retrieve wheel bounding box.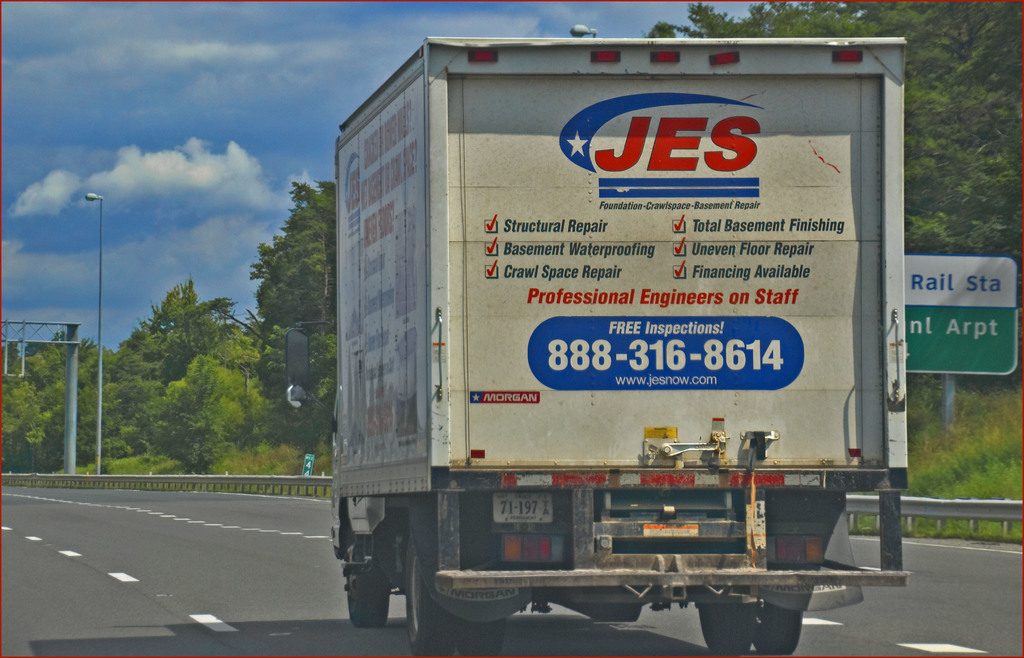
Bounding box: l=693, t=602, r=756, b=657.
